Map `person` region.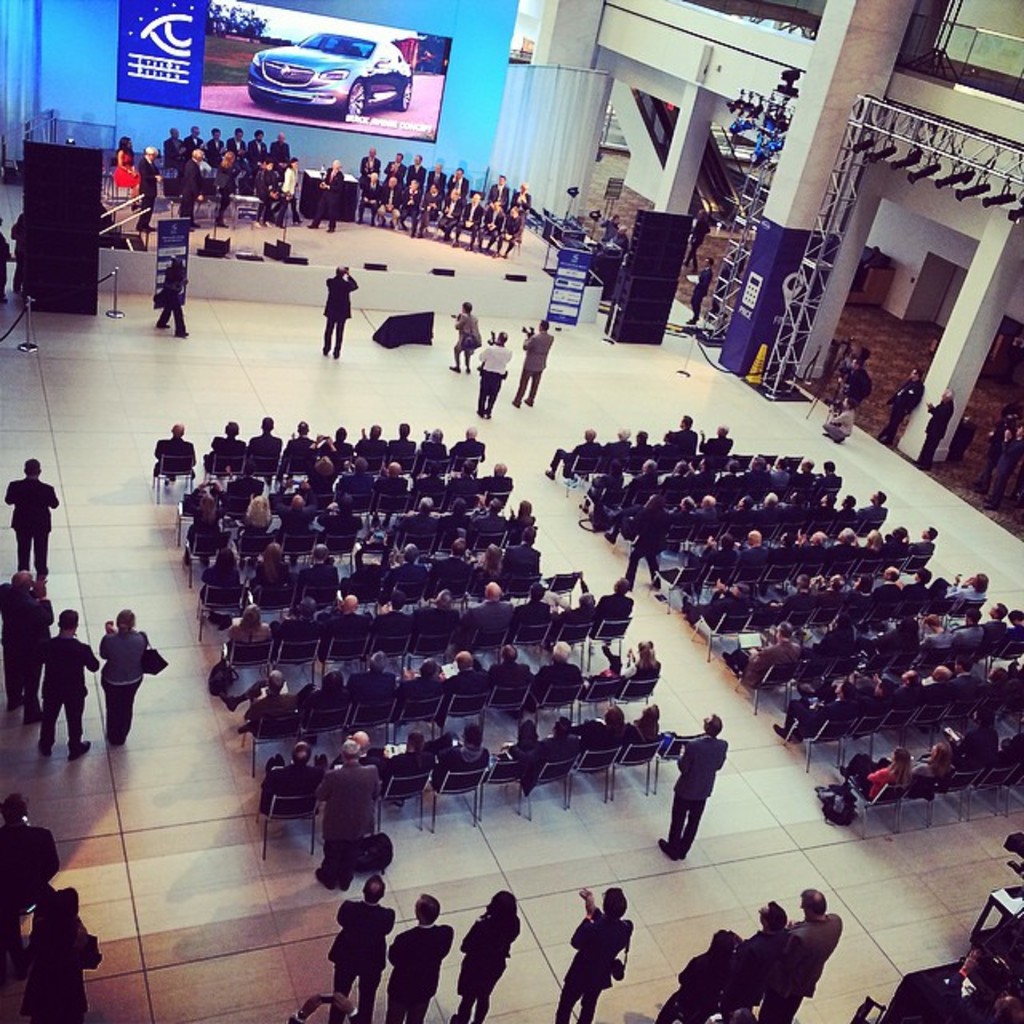
Mapped to bbox=(302, 747, 382, 910).
